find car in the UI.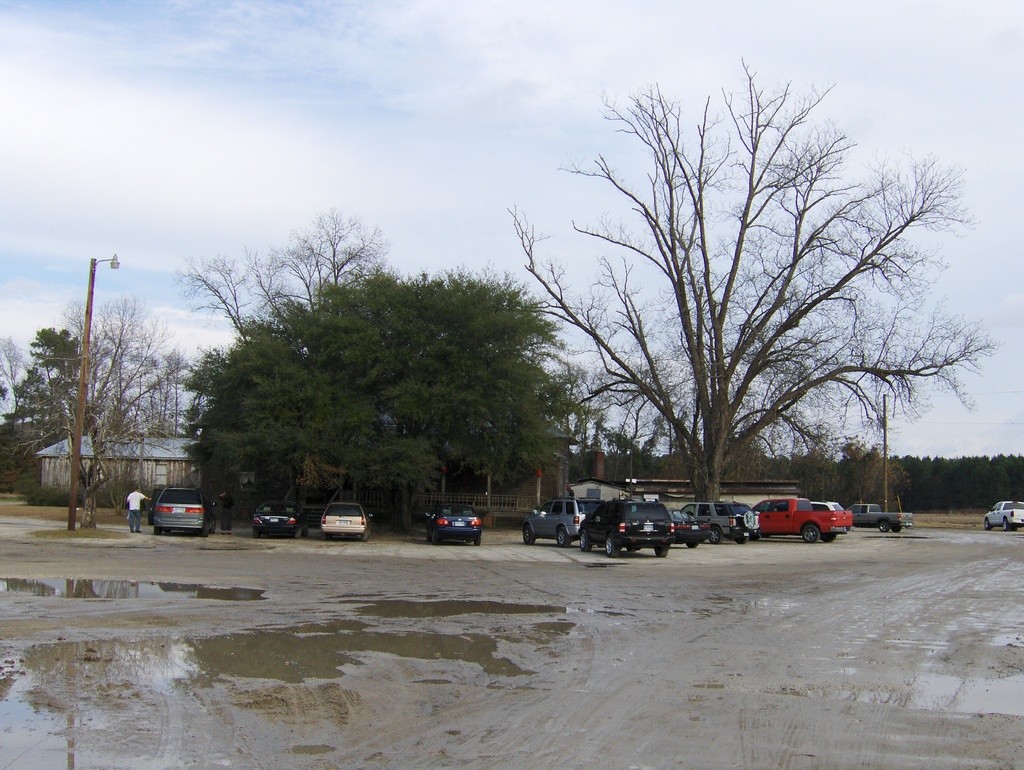
UI element at 417 499 481 549.
